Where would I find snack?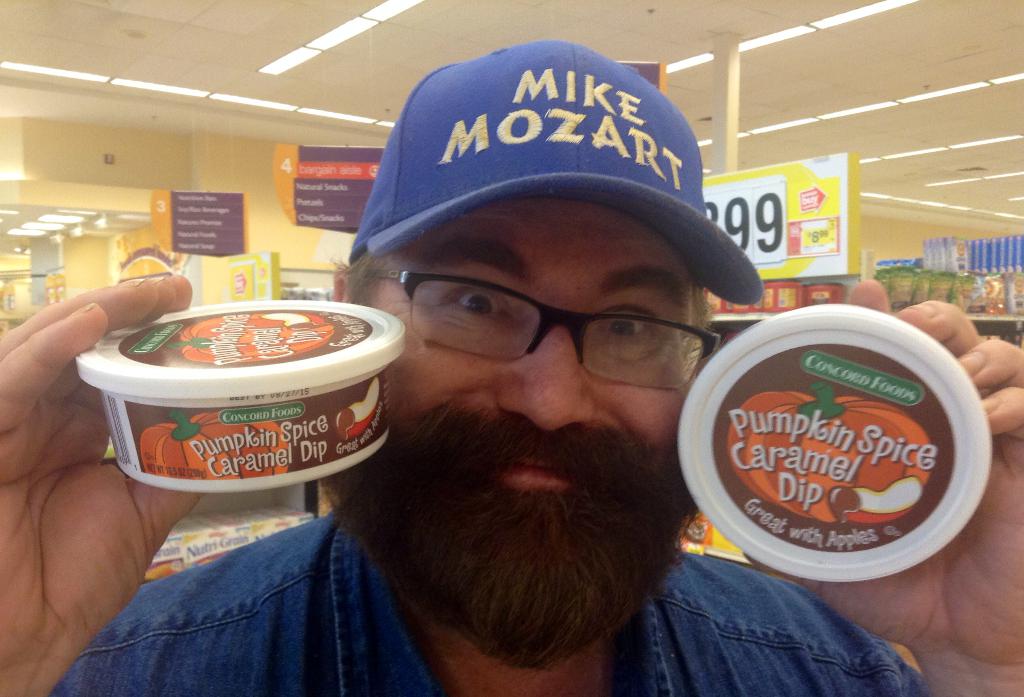
At 678,322,1002,596.
